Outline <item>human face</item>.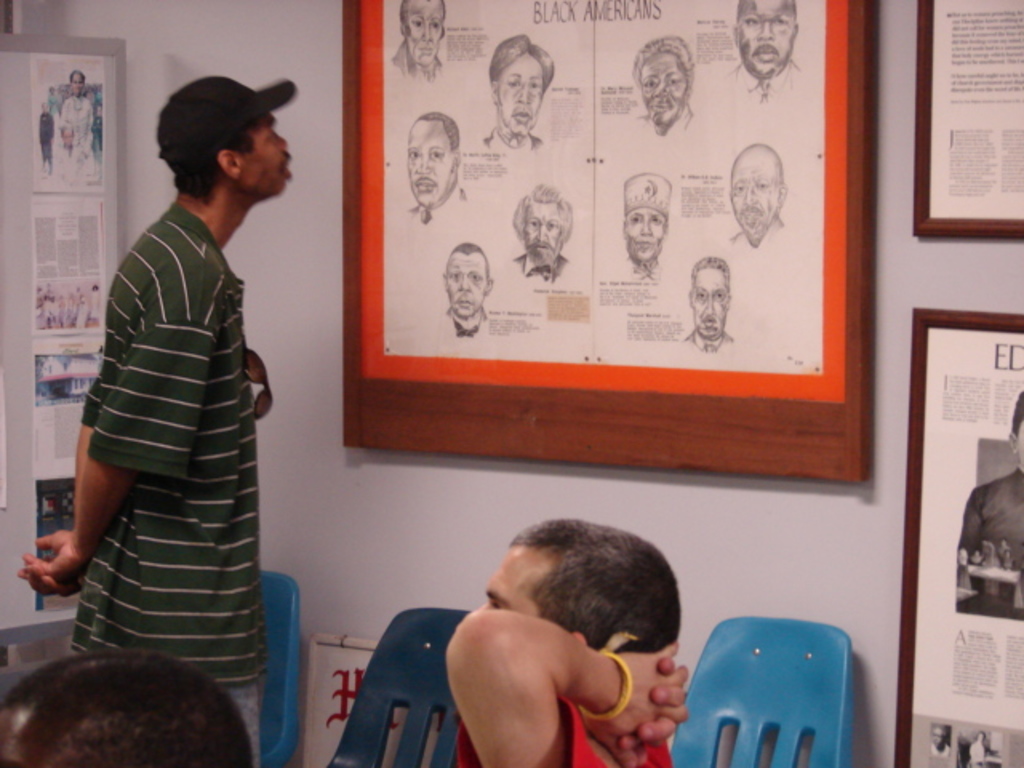
Outline: bbox=[483, 546, 557, 619].
